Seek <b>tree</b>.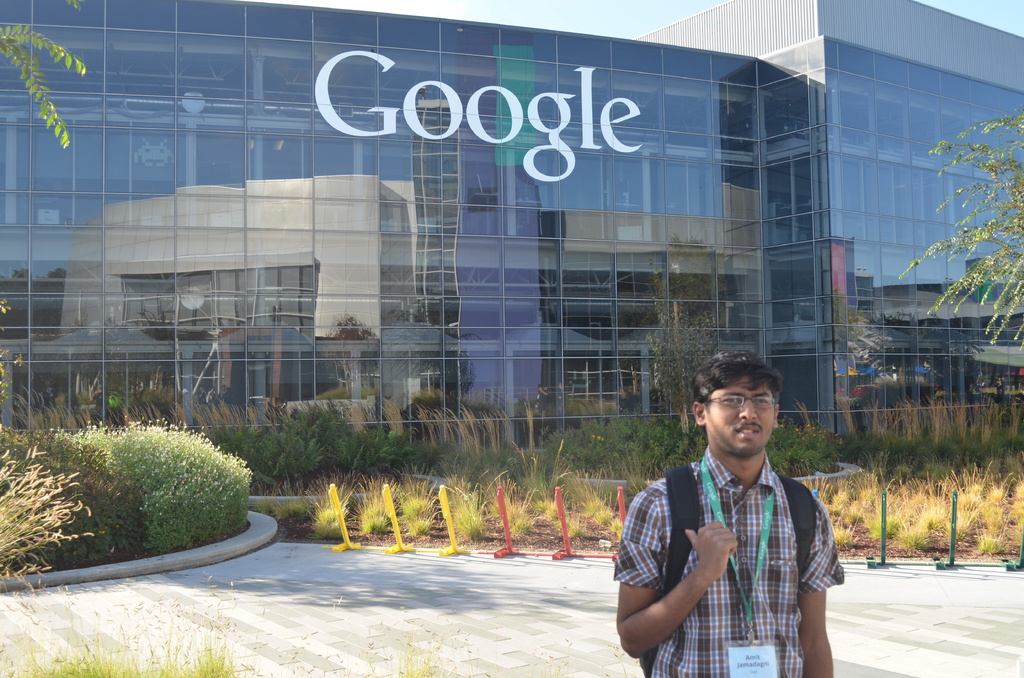
<box>644,278,715,412</box>.
